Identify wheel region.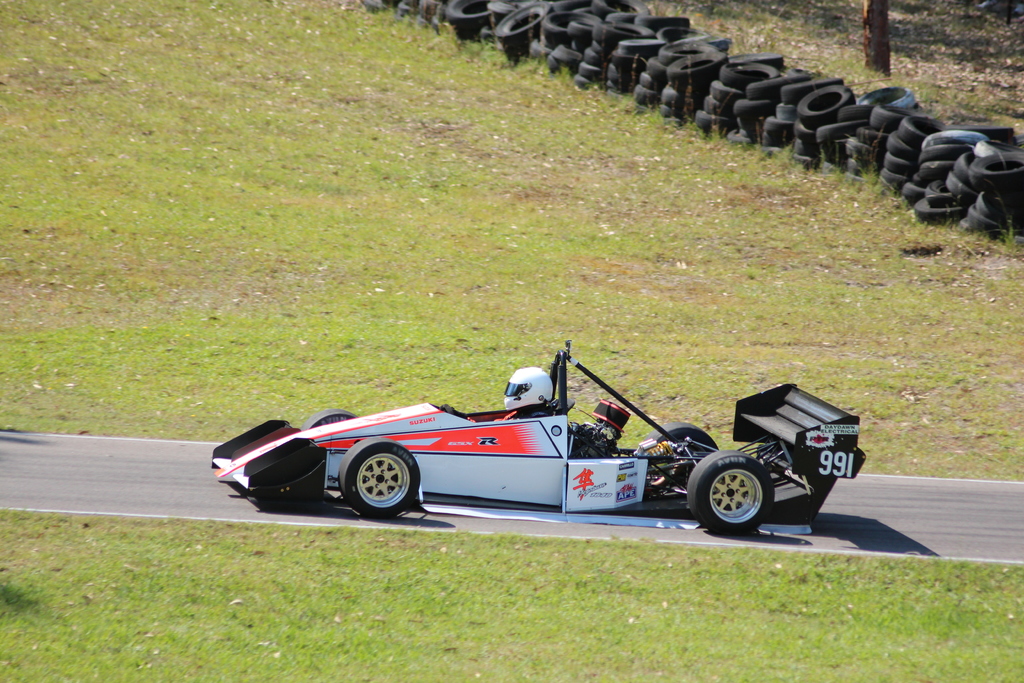
Region: (x1=566, y1=21, x2=588, y2=53).
